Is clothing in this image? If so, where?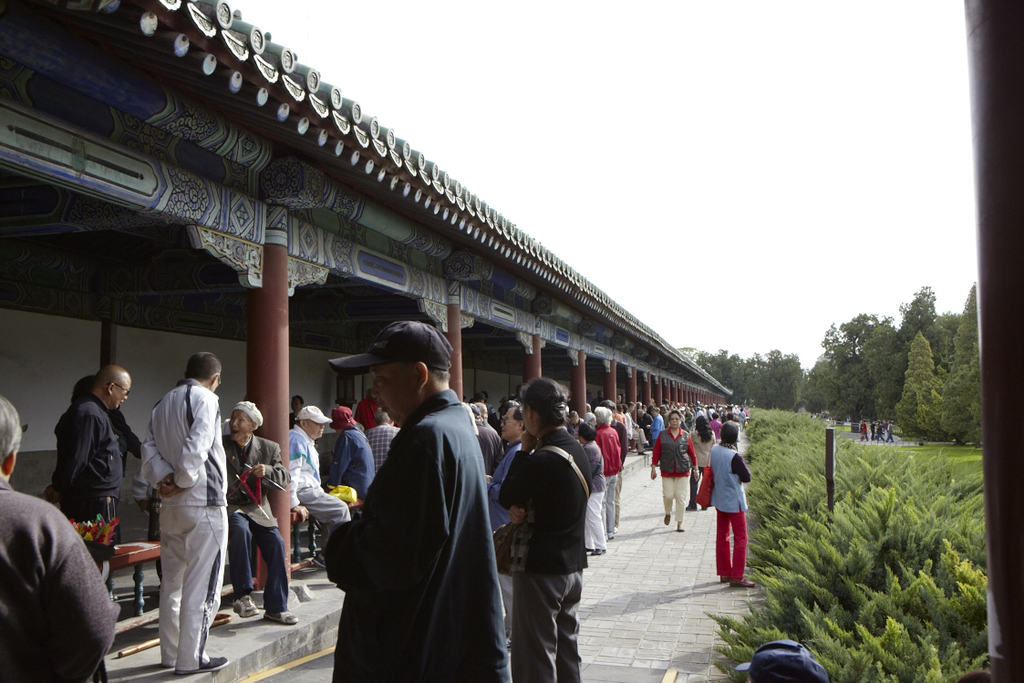
Yes, at 495/444/531/636.
